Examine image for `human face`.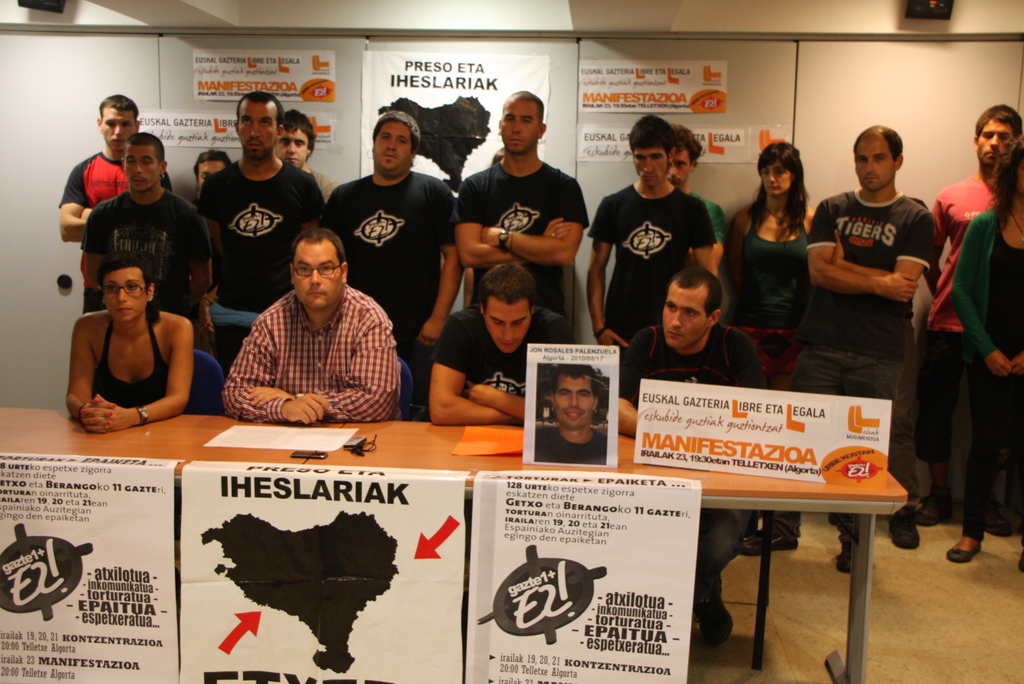
Examination result: rect(237, 102, 276, 160).
